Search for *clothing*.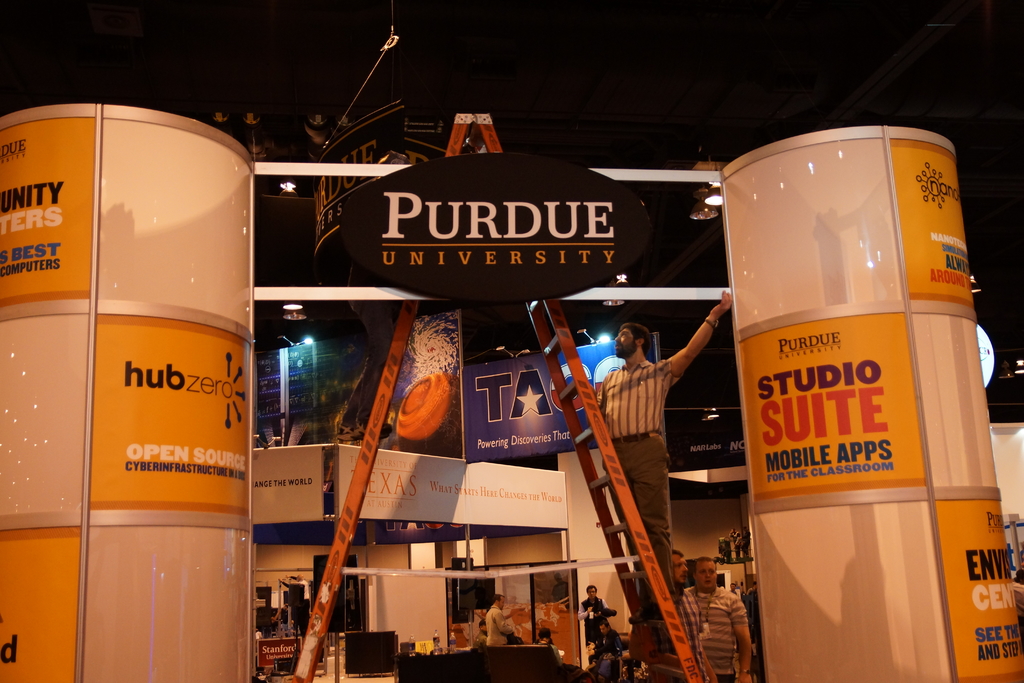
Found at bbox=(593, 630, 623, 682).
